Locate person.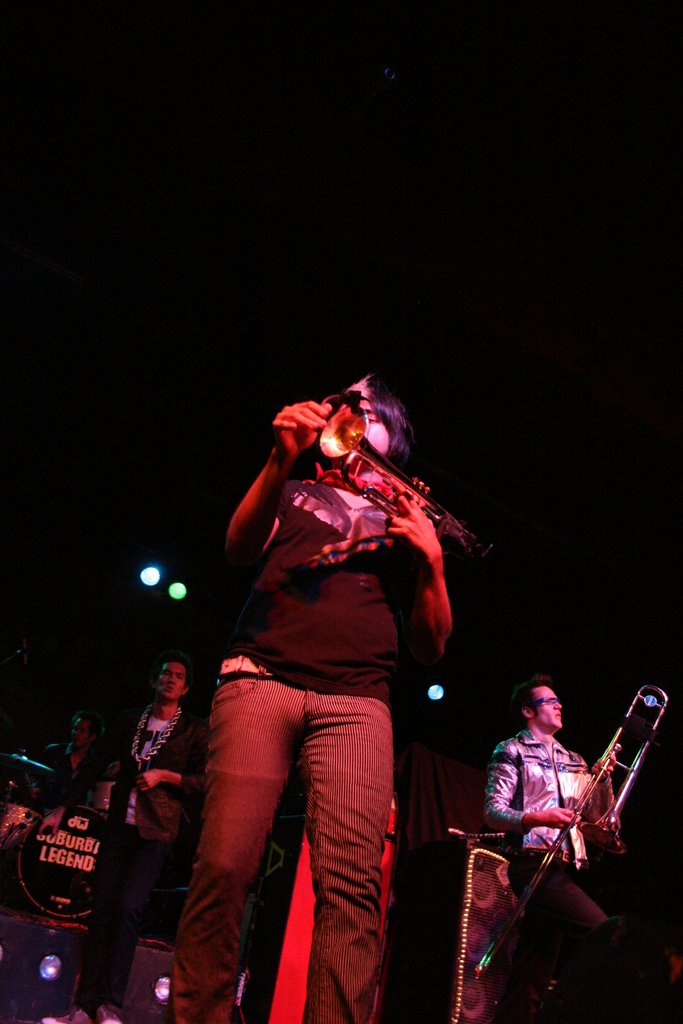
Bounding box: [x1=490, y1=674, x2=620, y2=989].
